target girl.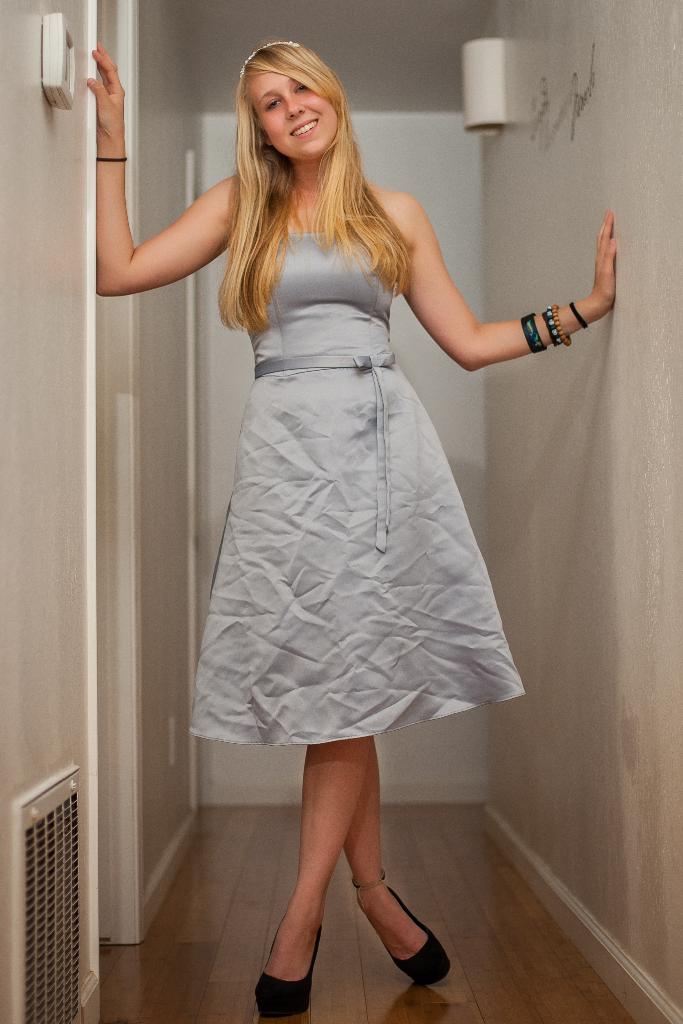
Target region: <region>85, 42, 616, 1023</region>.
